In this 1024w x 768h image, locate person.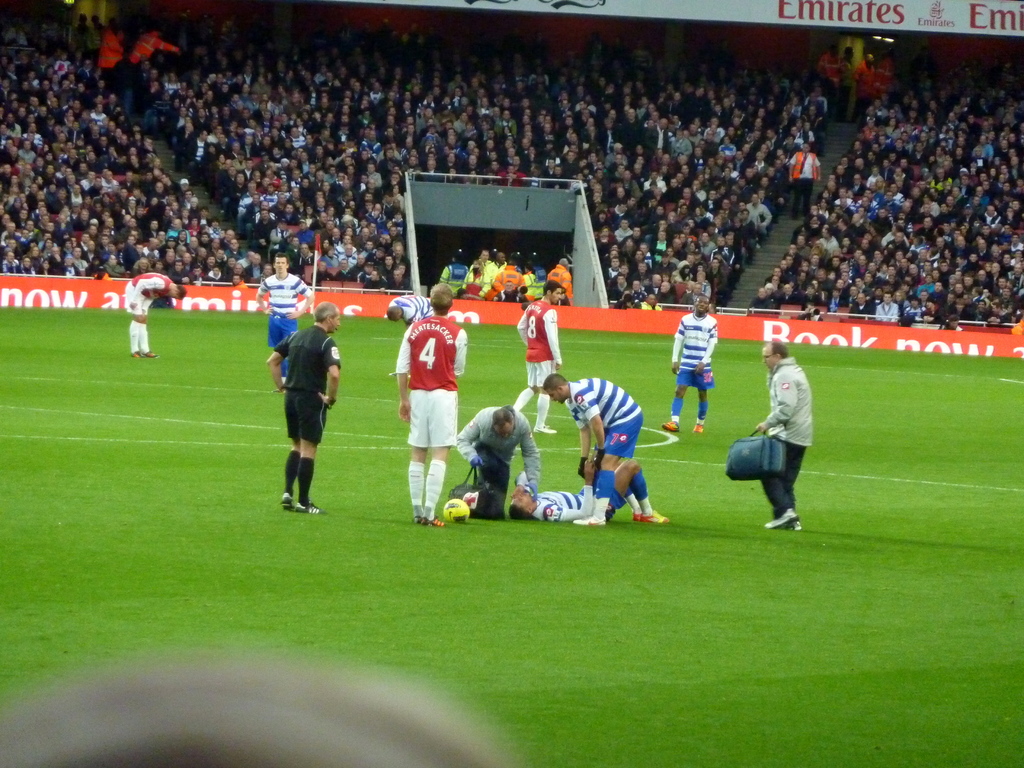
Bounding box: select_region(267, 303, 343, 511).
